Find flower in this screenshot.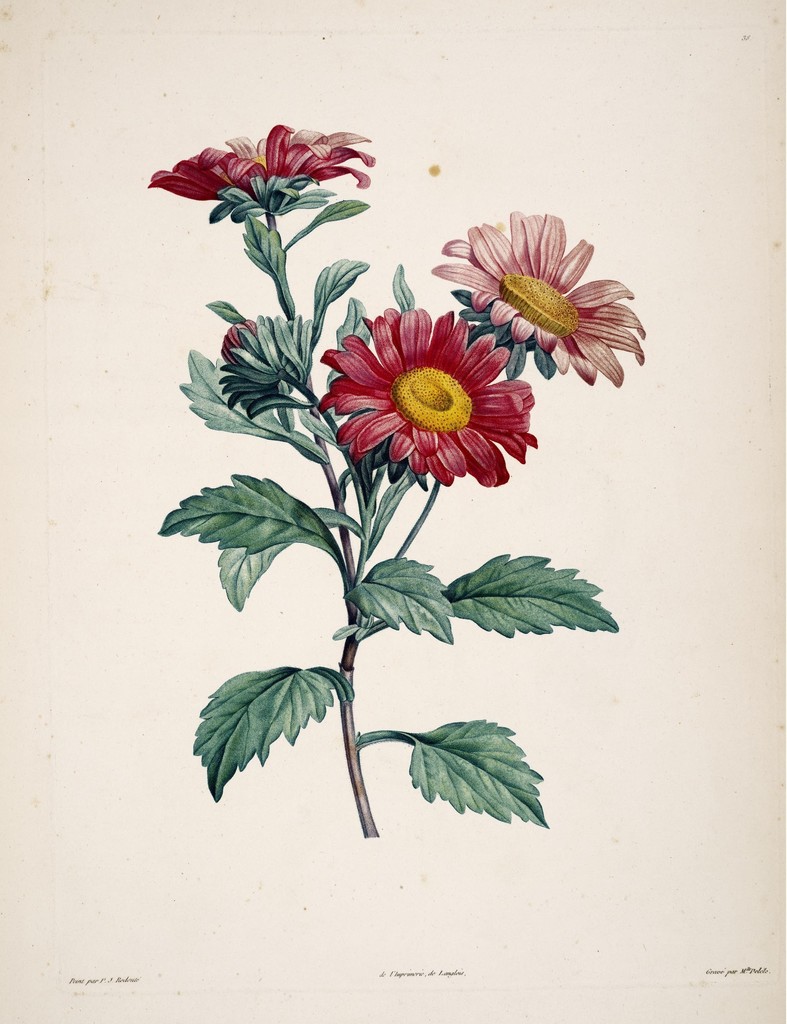
The bounding box for flower is crop(316, 311, 540, 491).
